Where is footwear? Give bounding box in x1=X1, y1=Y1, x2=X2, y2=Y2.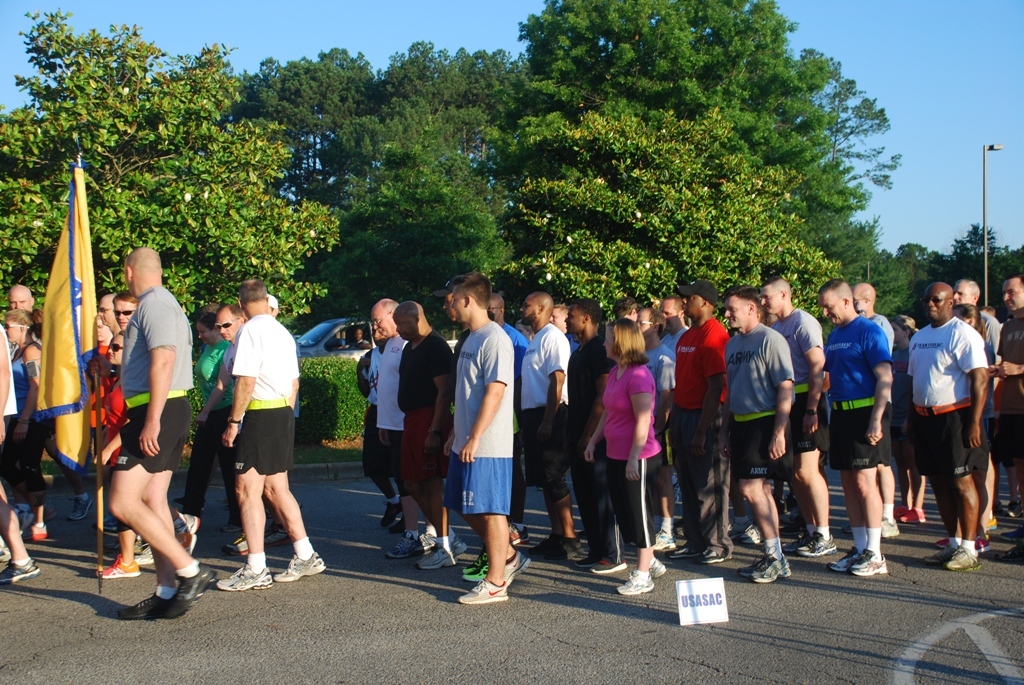
x1=452, y1=537, x2=466, y2=550.
